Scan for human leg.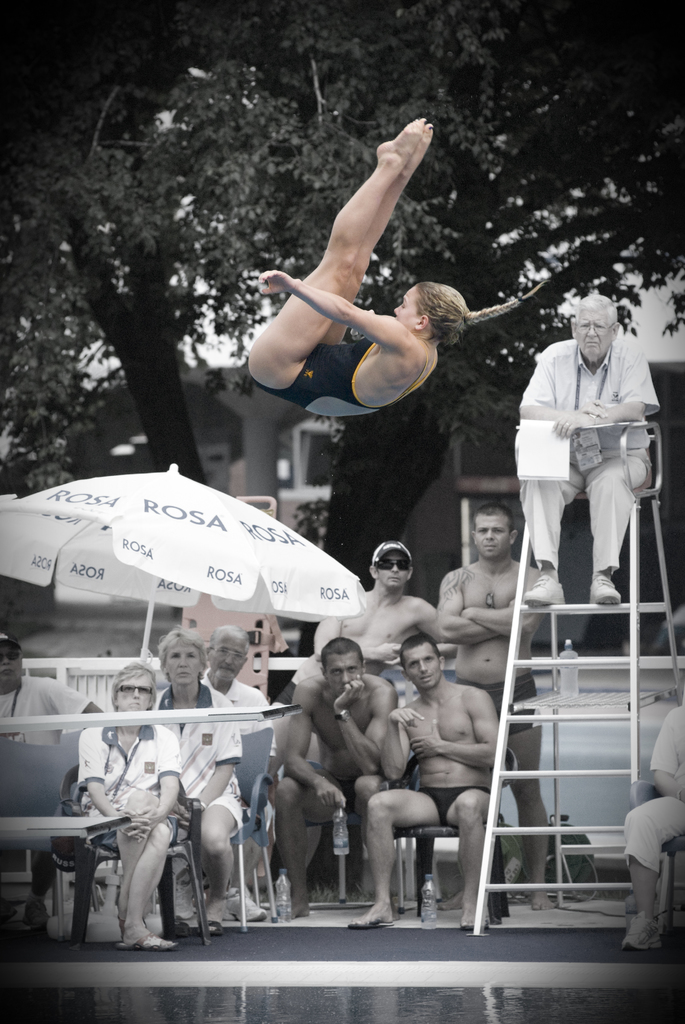
Scan result: {"x1": 446, "y1": 790, "x2": 489, "y2": 925}.
